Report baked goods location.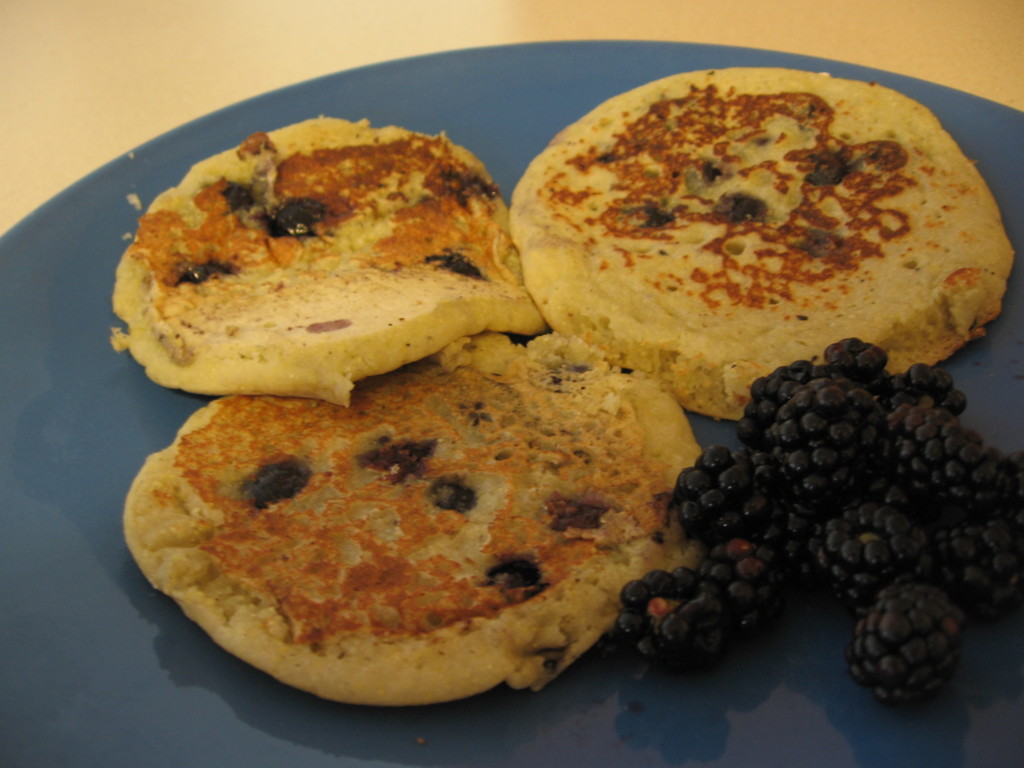
Report: detection(516, 72, 990, 417).
